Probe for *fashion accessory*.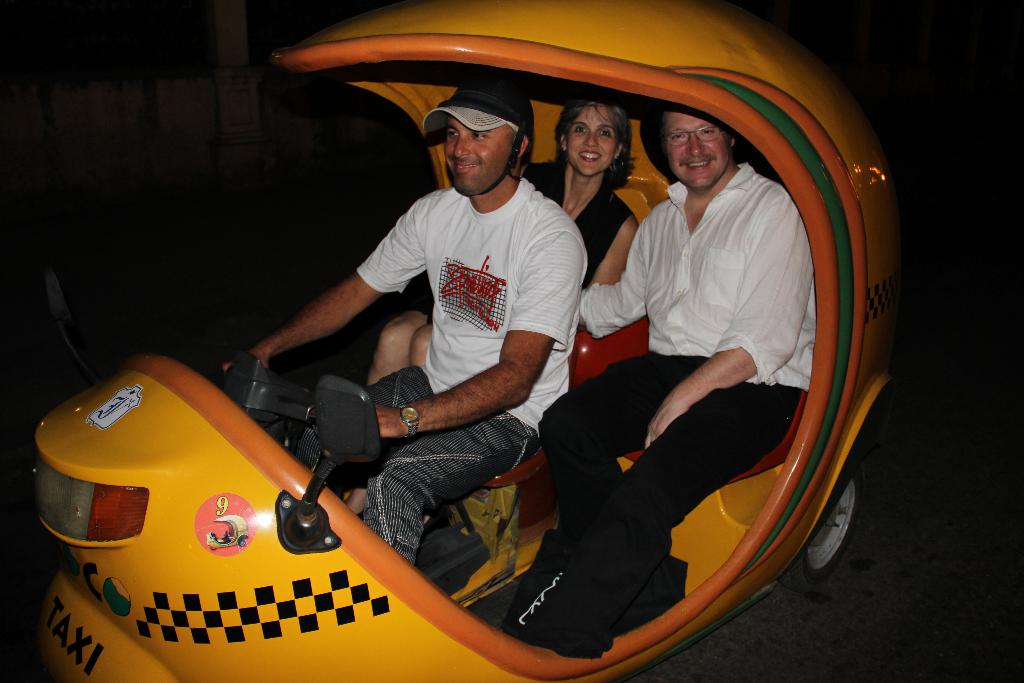
Probe result: 611 154 625 170.
